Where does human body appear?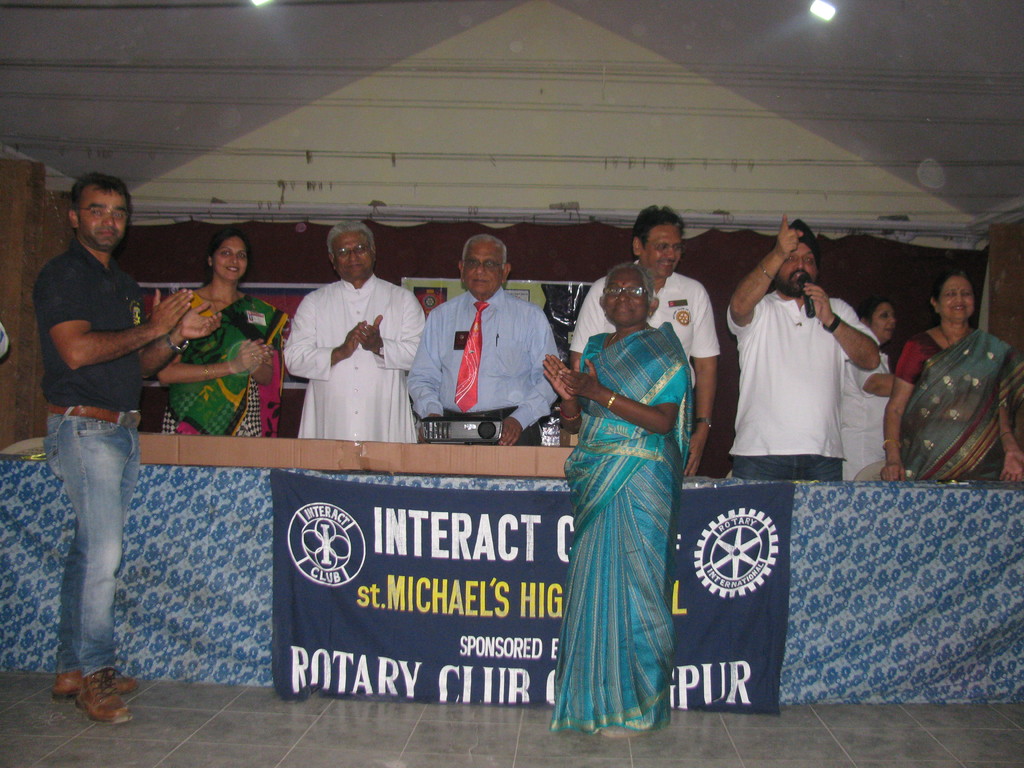
Appears at <box>731,236,866,513</box>.
